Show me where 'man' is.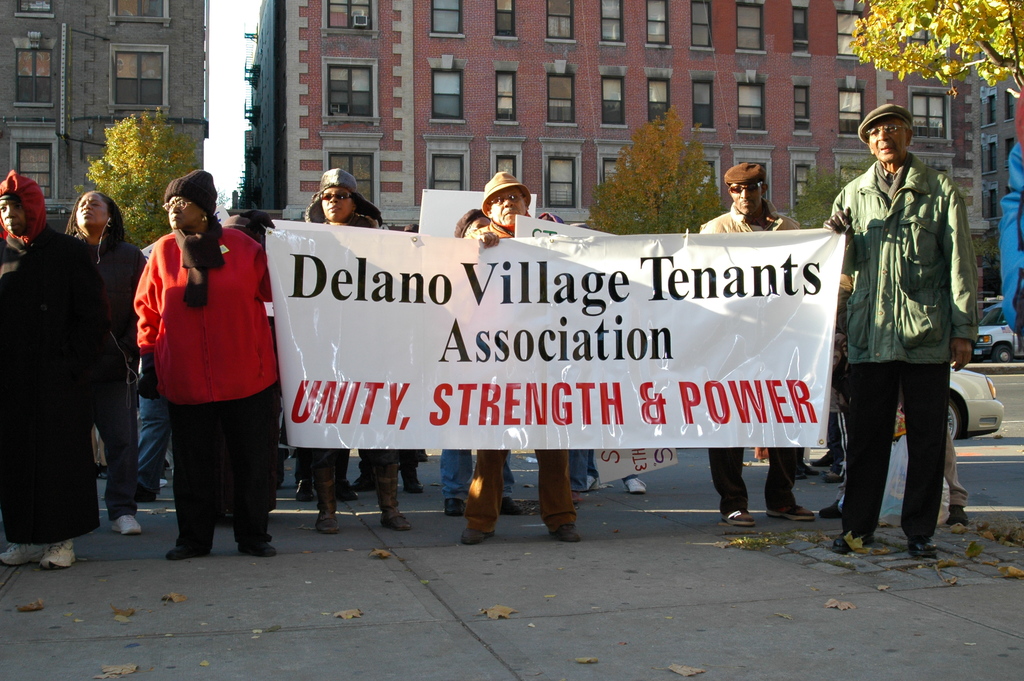
'man' is at pyautogui.locateOnScreen(462, 165, 579, 544).
